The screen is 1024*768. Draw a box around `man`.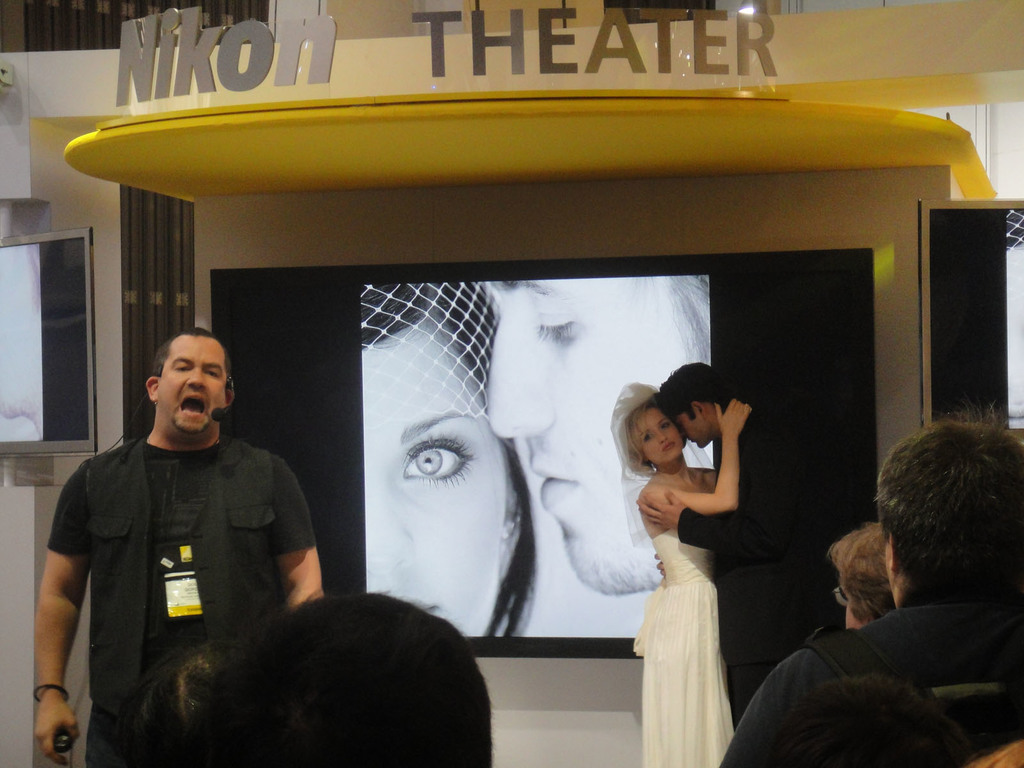
pyautogui.locateOnScreen(635, 364, 832, 729).
